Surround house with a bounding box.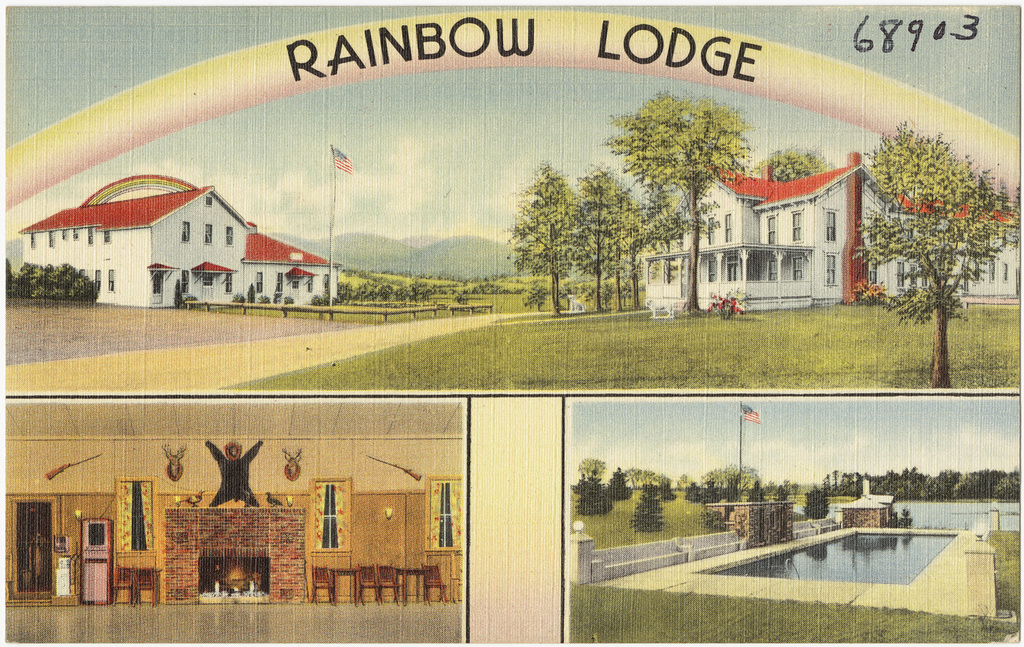
bbox=(625, 149, 1023, 323).
